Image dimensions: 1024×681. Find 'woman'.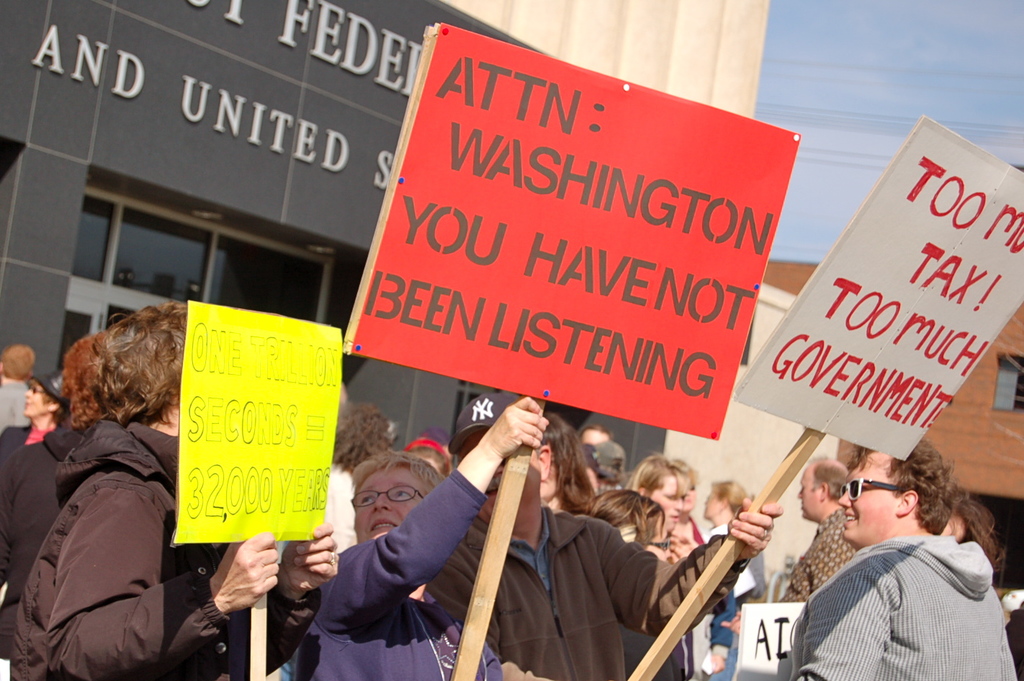
593:491:674:680.
